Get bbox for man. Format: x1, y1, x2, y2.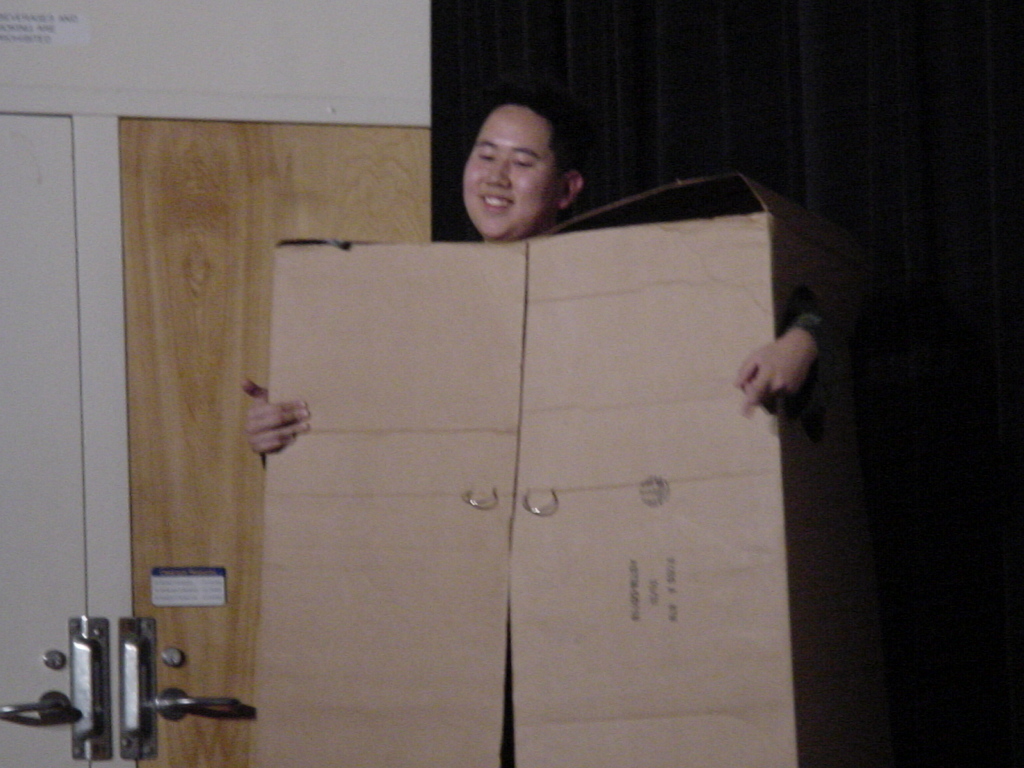
239, 93, 839, 468.
